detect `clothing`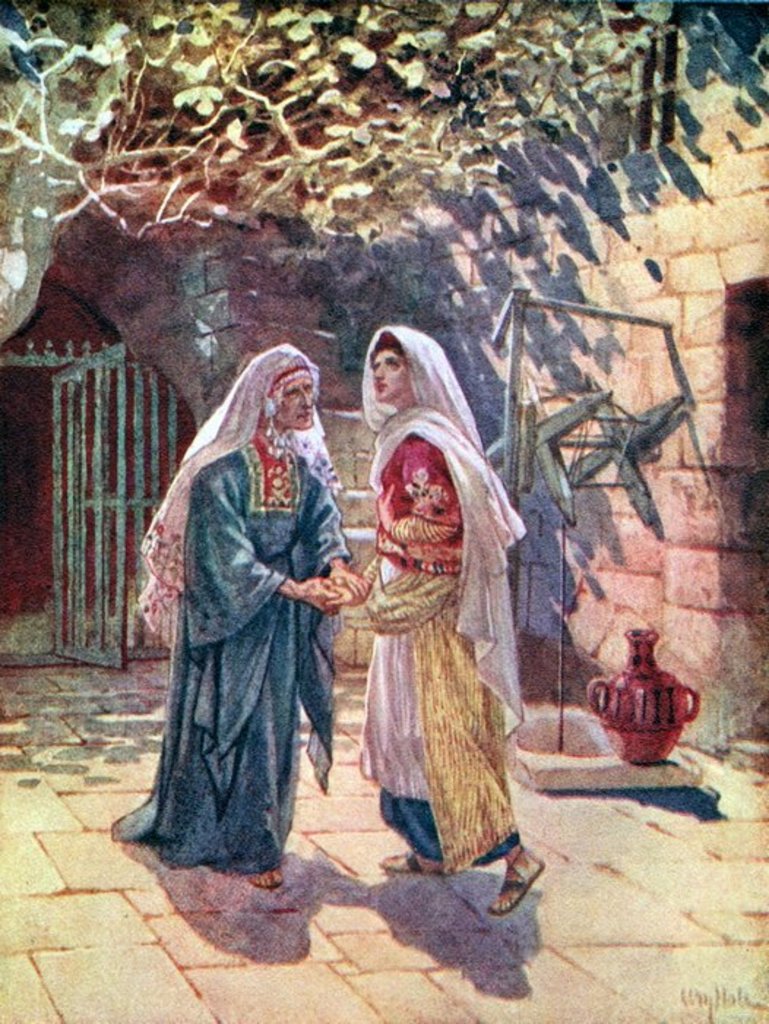
x1=111 y1=437 x2=354 y2=879
